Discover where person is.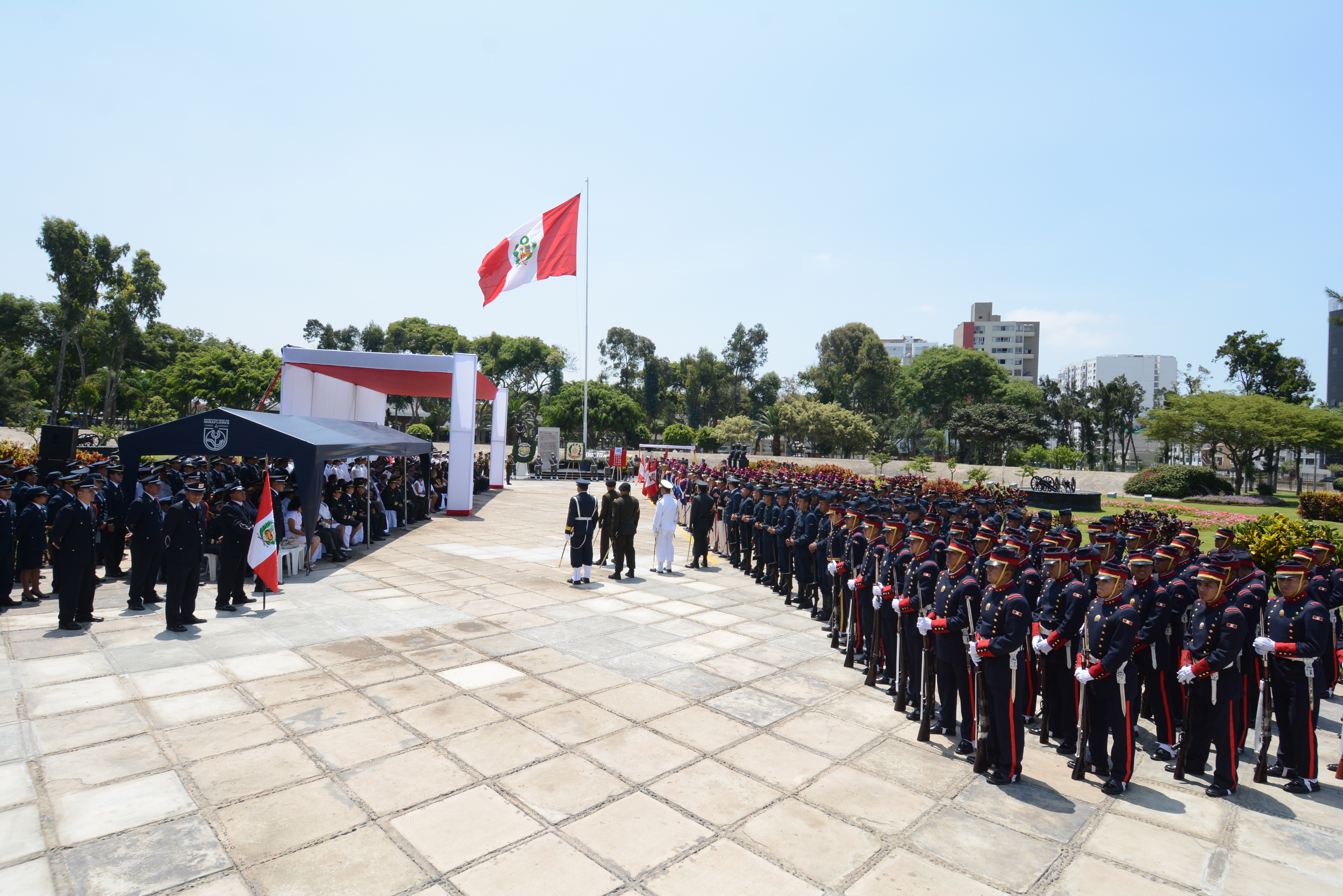
Discovered at detection(28, 138, 32, 148).
